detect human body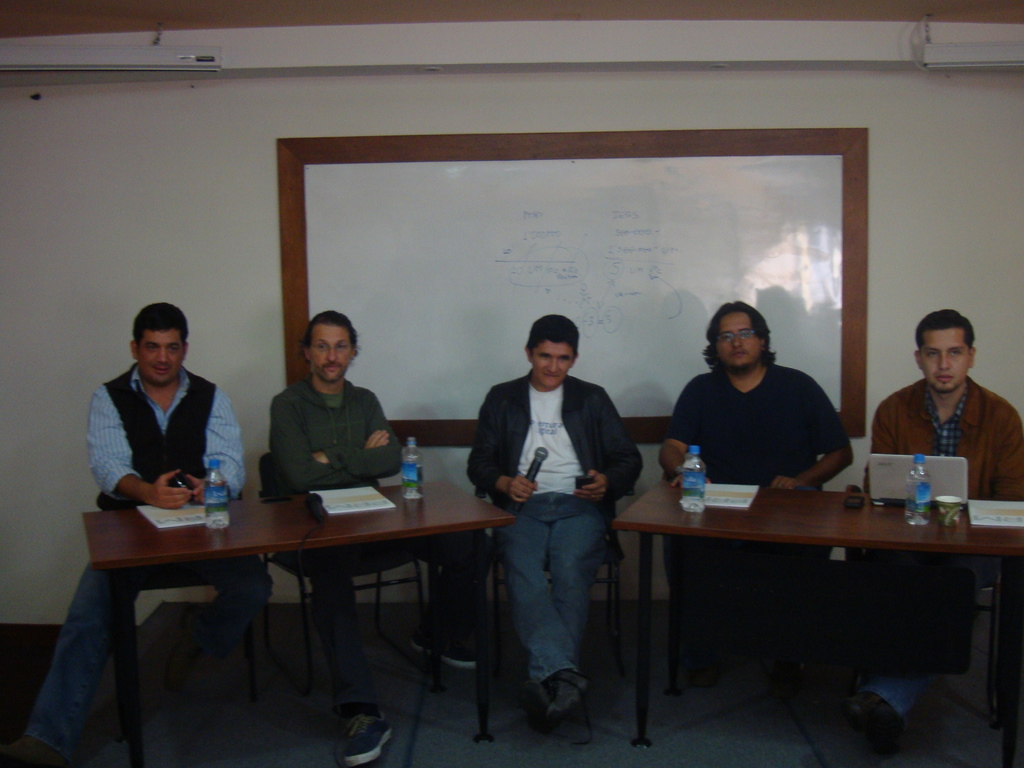
BBox(463, 310, 643, 748)
